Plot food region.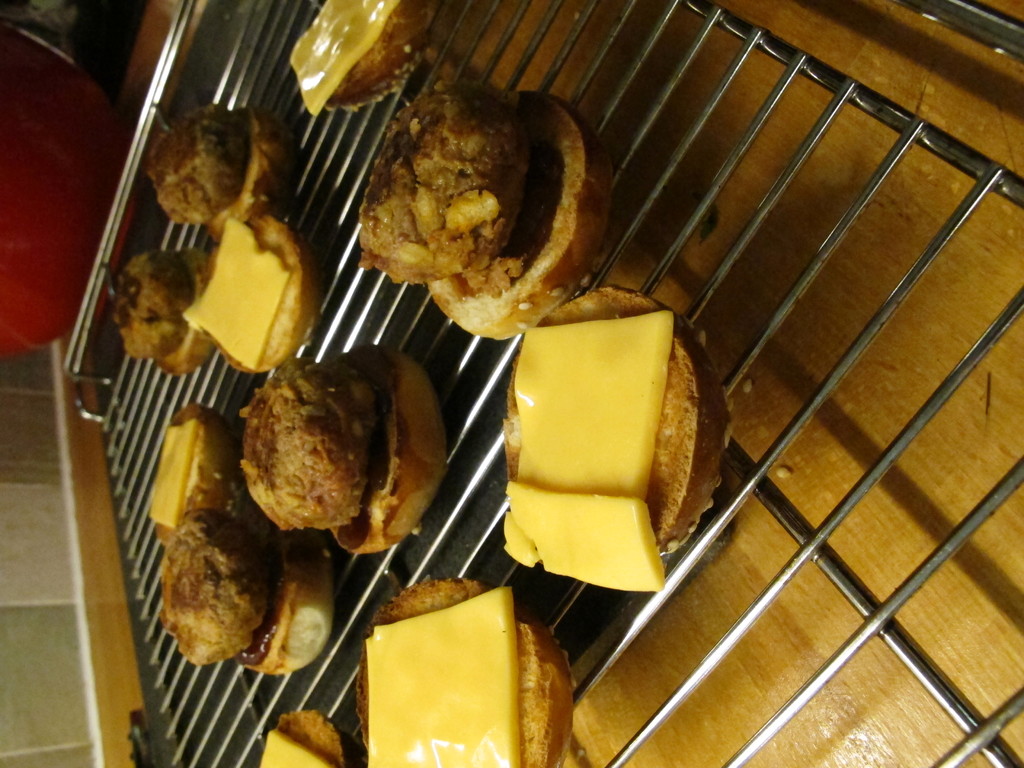
Plotted at {"left": 150, "top": 402, "right": 243, "bottom": 542}.
